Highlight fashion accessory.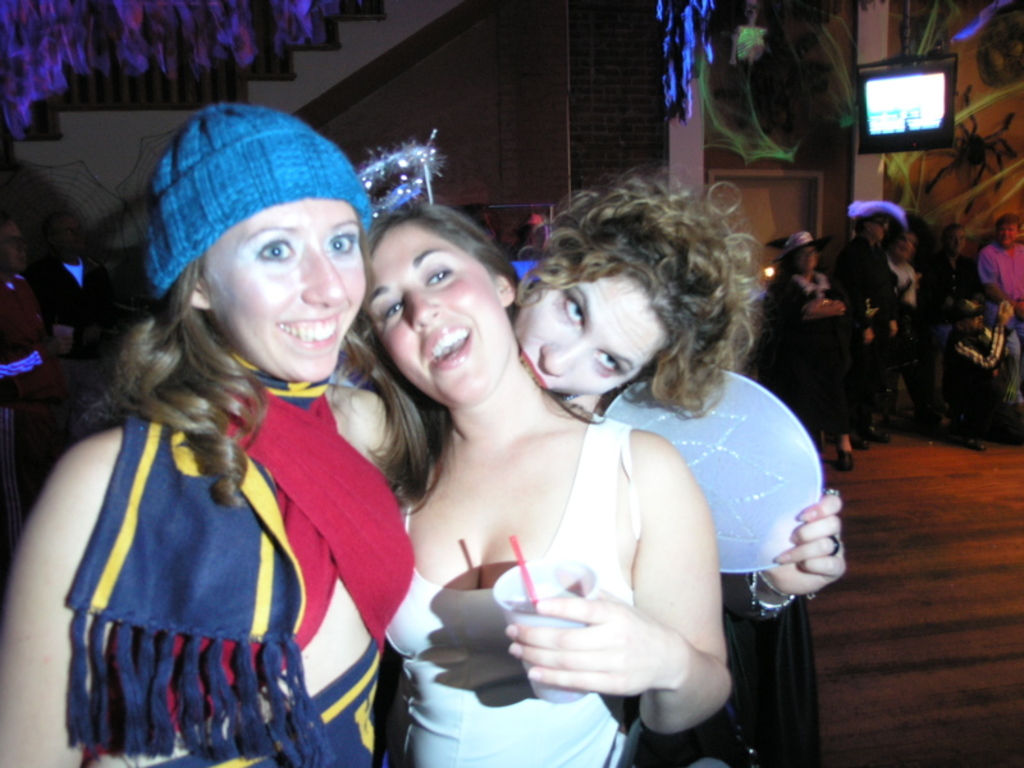
Highlighted region: x1=822 y1=481 x2=841 y2=506.
